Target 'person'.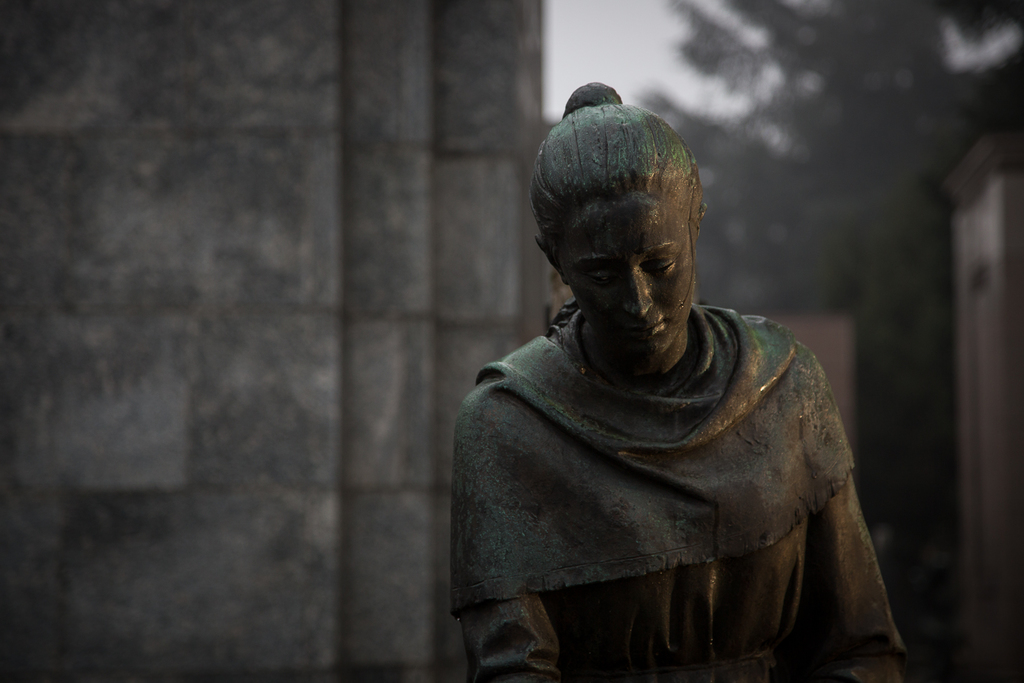
Target region: Rect(420, 112, 924, 682).
